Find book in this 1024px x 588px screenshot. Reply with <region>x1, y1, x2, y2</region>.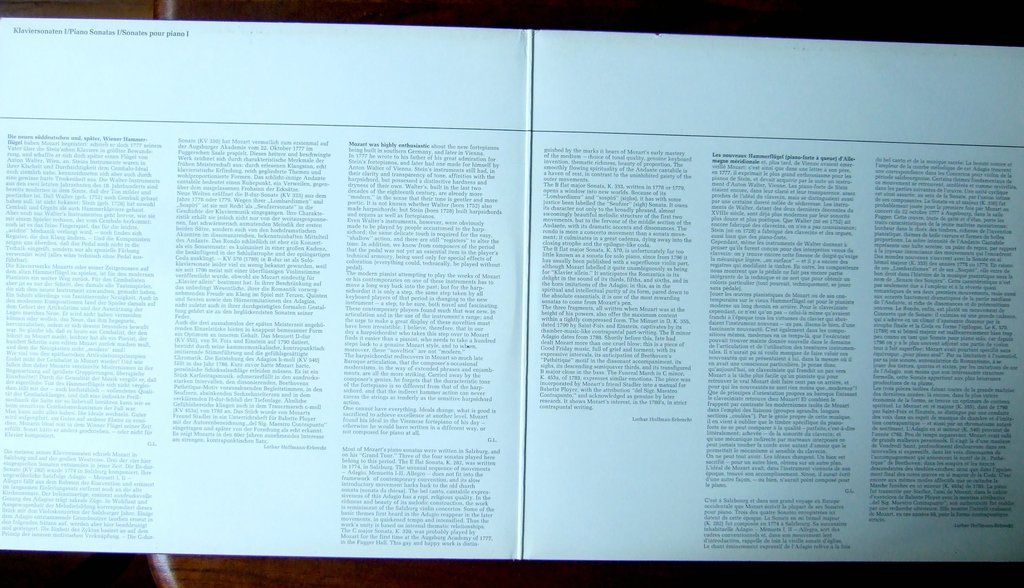
<region>0, 21, 1023, 576</region>.
